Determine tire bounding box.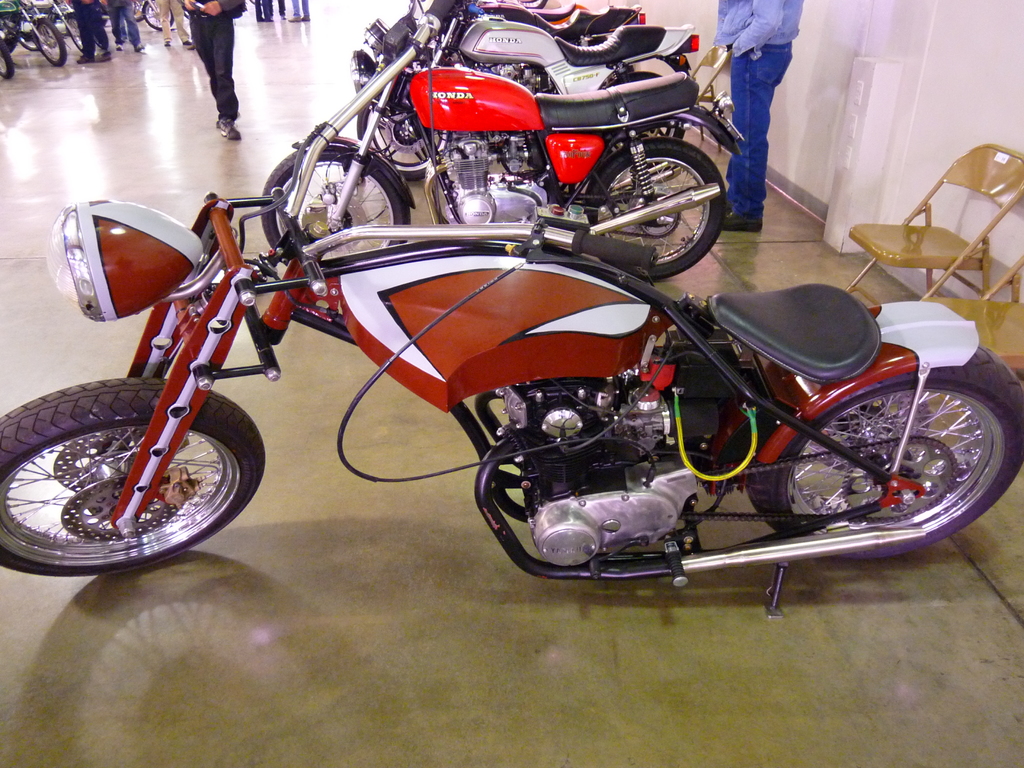
Determined: bbox=(10, 367, 256, 575).
